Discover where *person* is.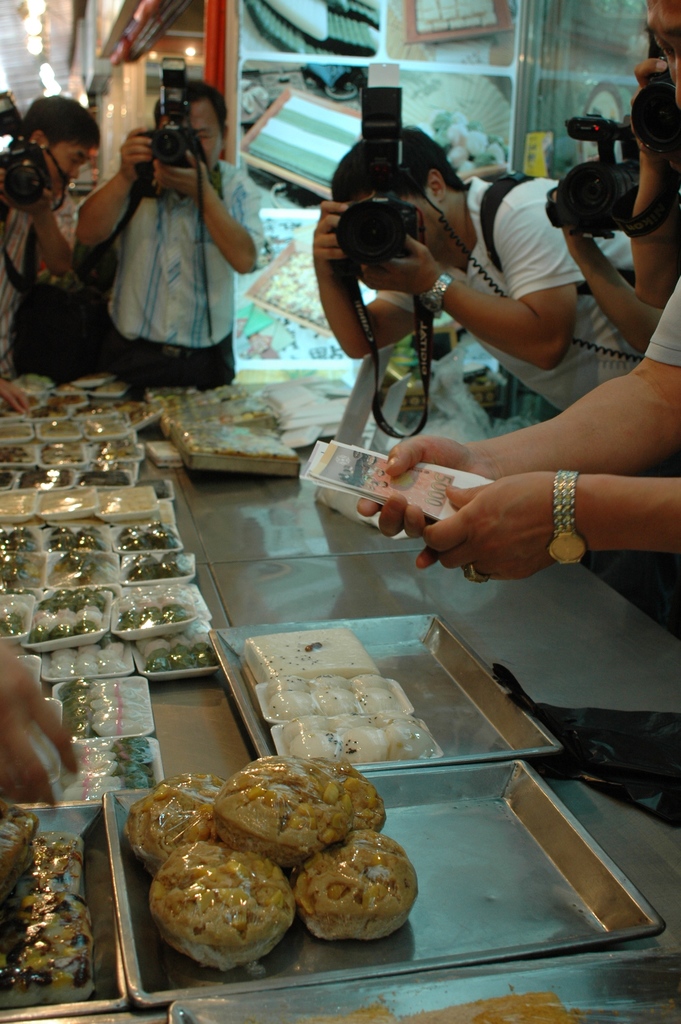
Discovered at {"x1": 73, "y1": 73, "x2": 266, "y2": 399}.
